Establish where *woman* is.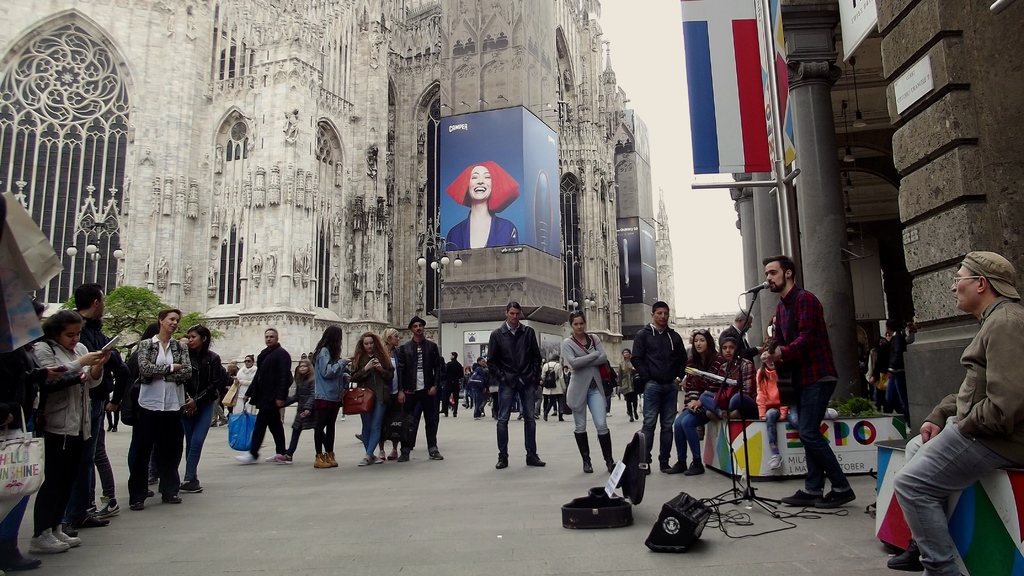
Established at pyautogui.locateOnScreen(444, 159, 521, 251).
